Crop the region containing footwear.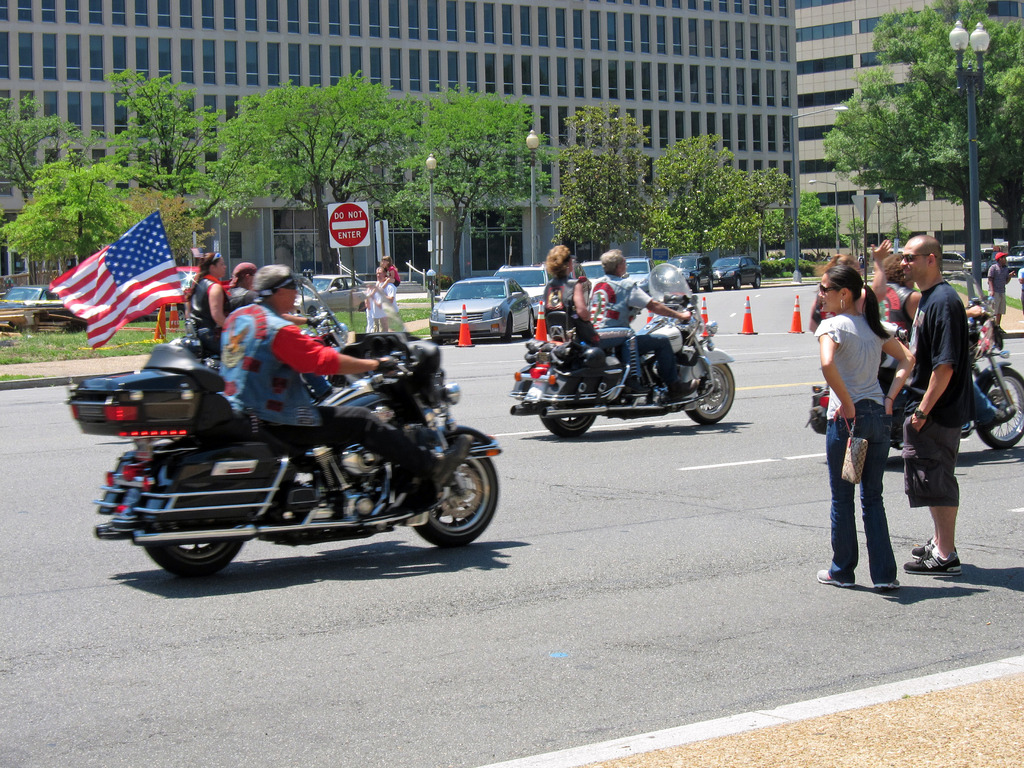
Crop region: bbox(816, 566, 853, 588).
